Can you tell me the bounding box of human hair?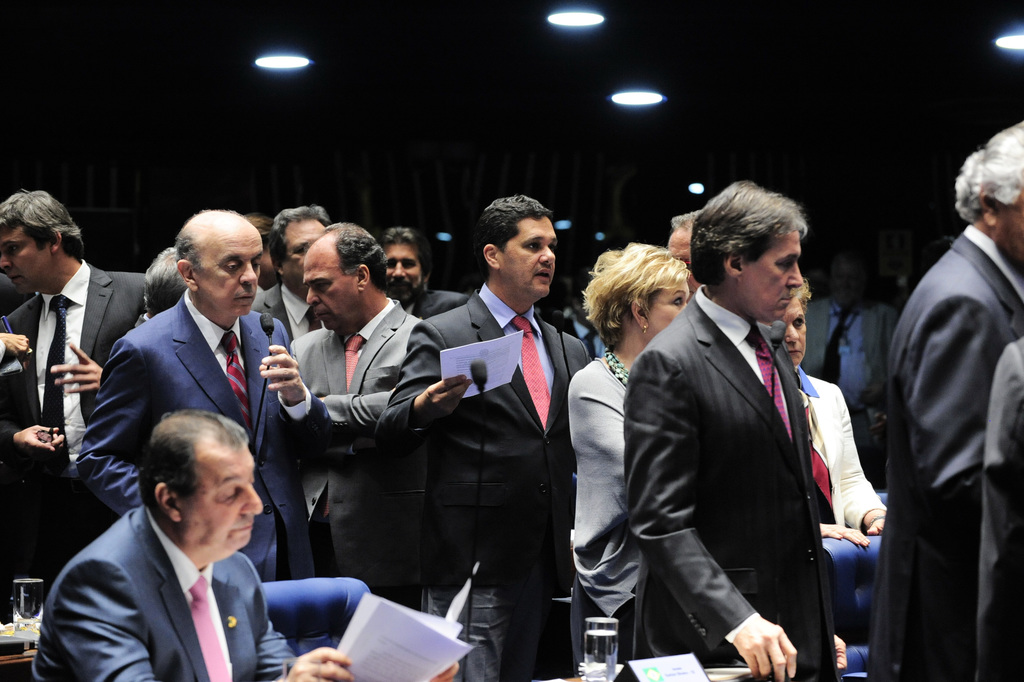
[671, 206, 703, 231].
